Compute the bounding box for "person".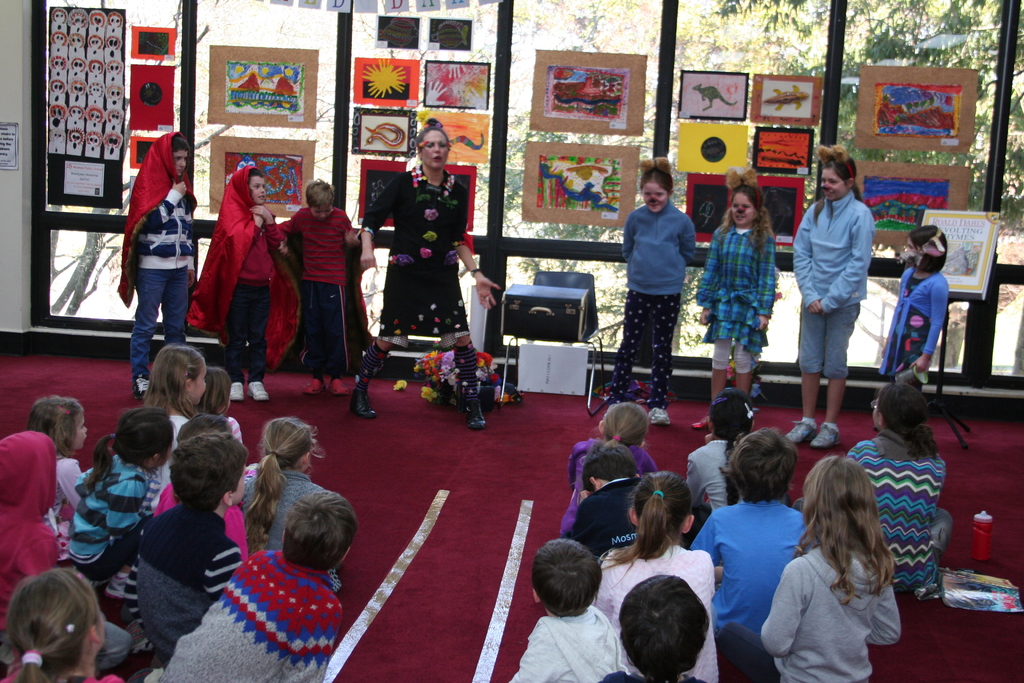
[276, 177, 365, 393].
